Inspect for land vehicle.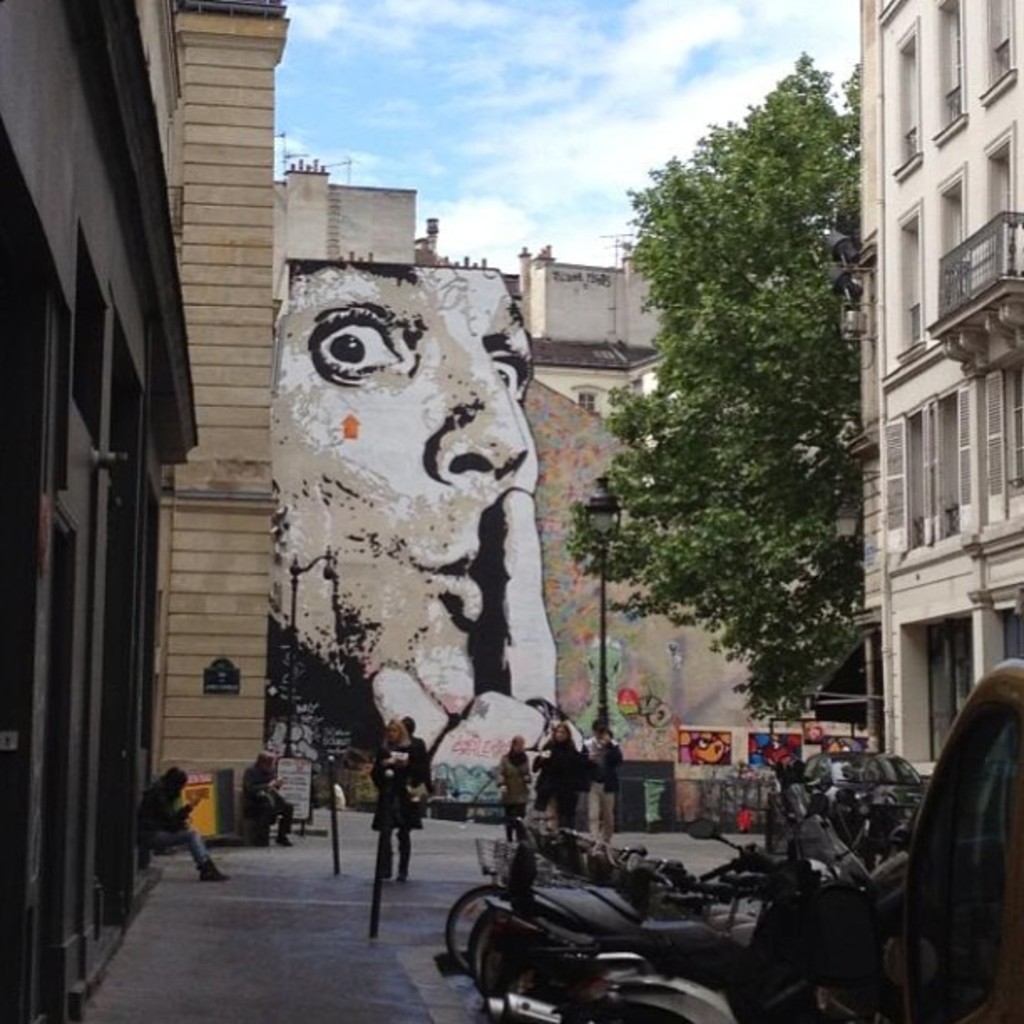
Inspection: bbox=[920, 659, 1022, 1022].
